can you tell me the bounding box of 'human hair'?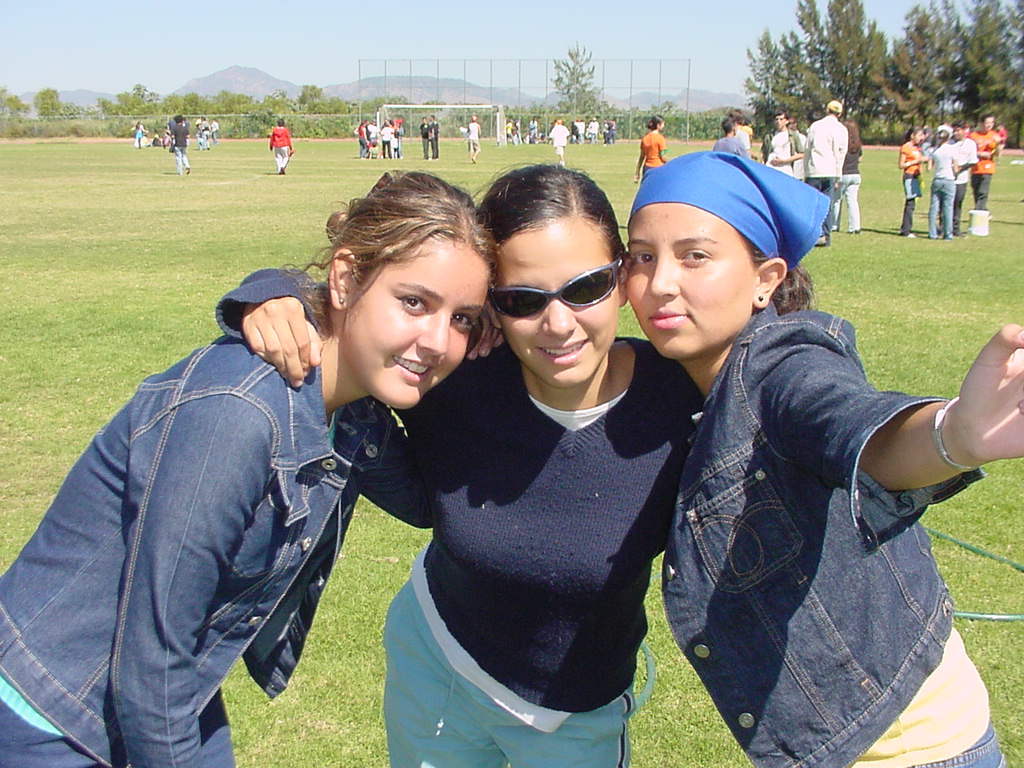
(x1=310, y1=161, x2=497, y2=396).
